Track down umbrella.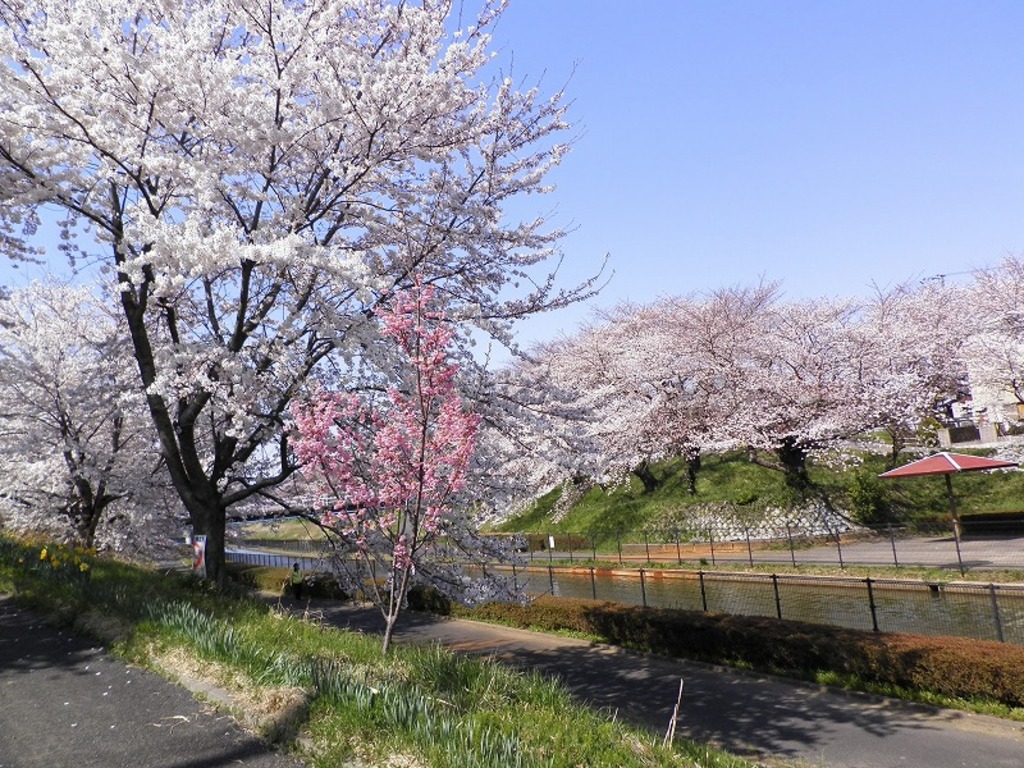
Tracked to BBox(877, 449, 1018, 541).
